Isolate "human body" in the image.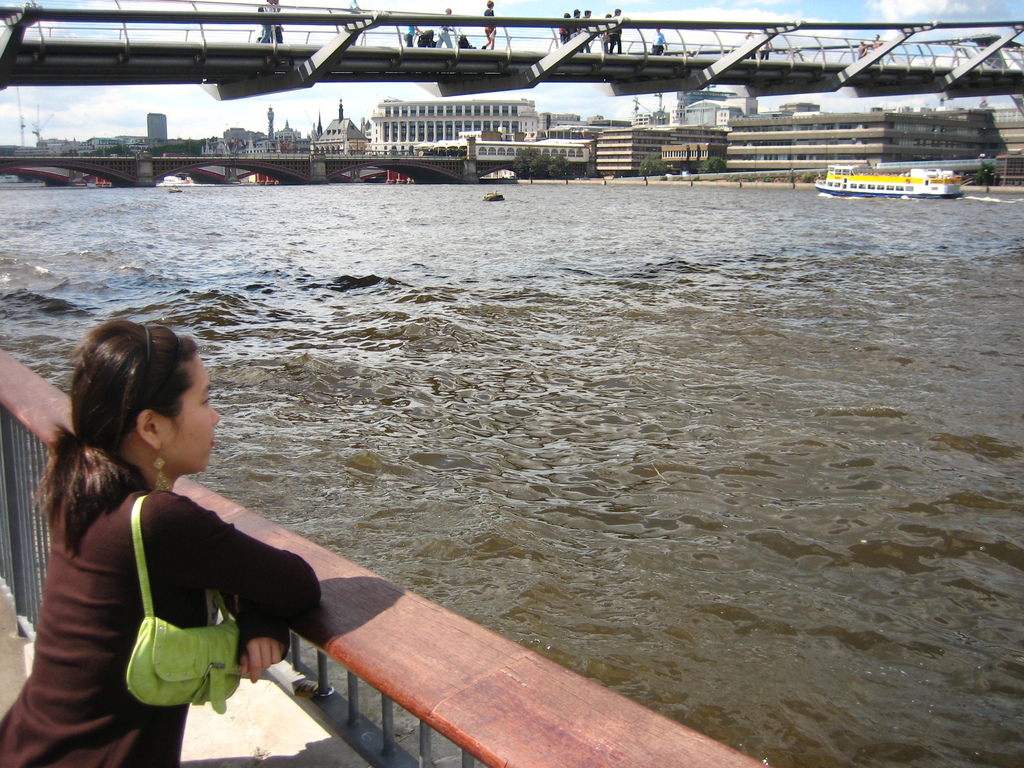
Isolated region: rect(650, 29, 666, 51).
